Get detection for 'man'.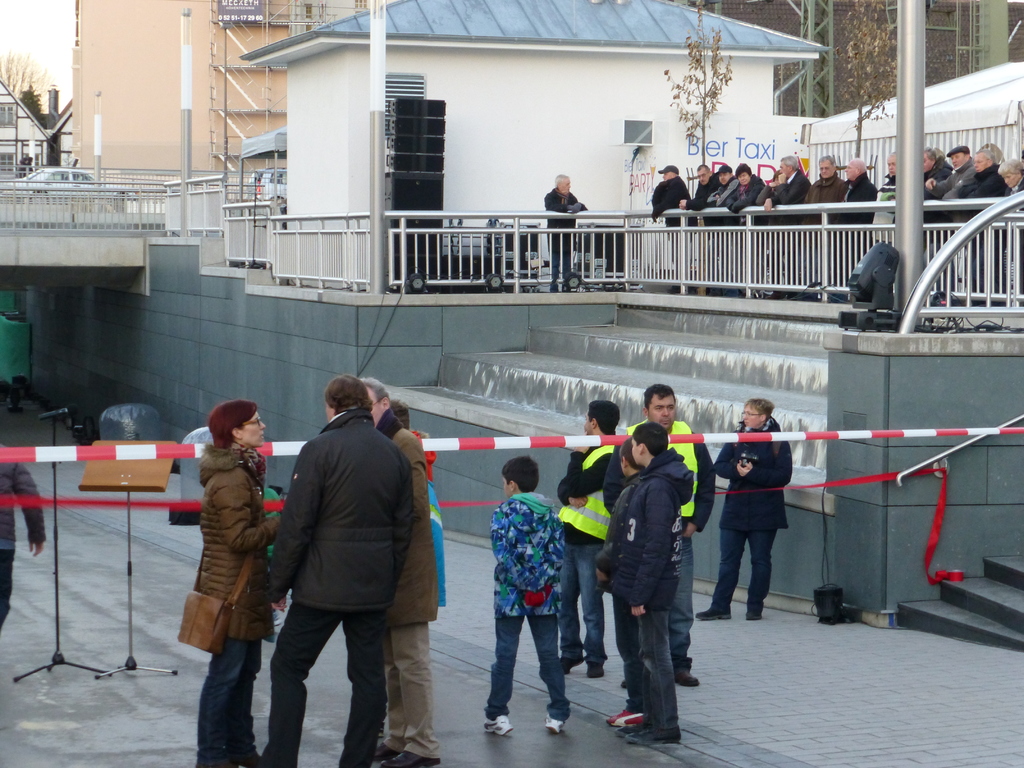
Detection: (x1=707, y1=163, x2=733, y2=296).
